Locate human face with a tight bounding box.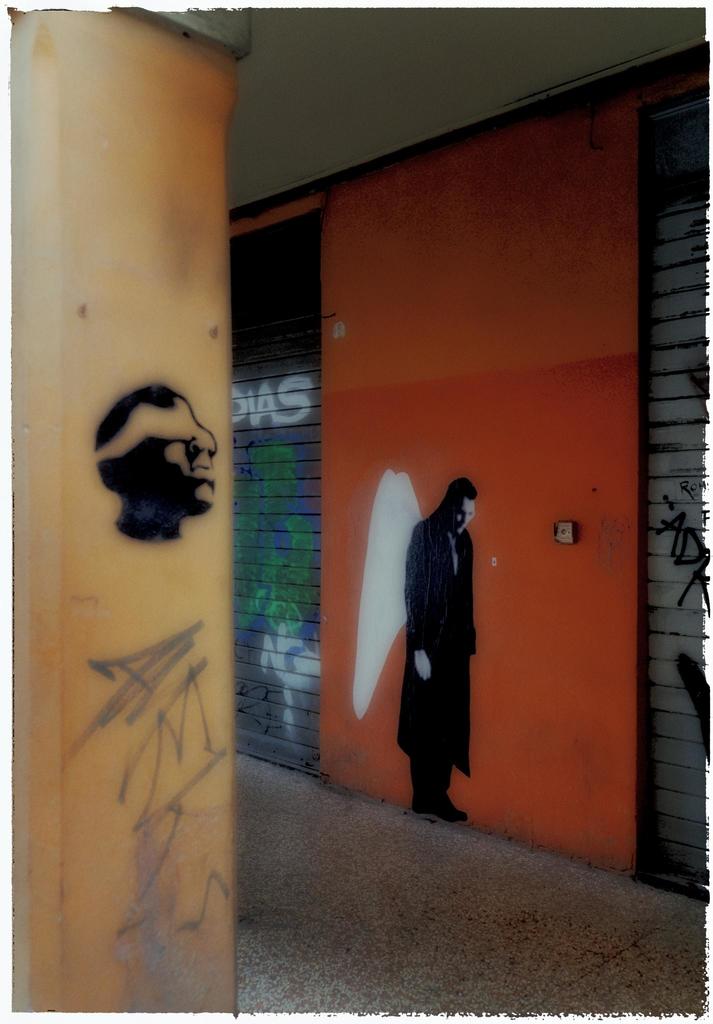
Rect(454, 496, 476, 535).
